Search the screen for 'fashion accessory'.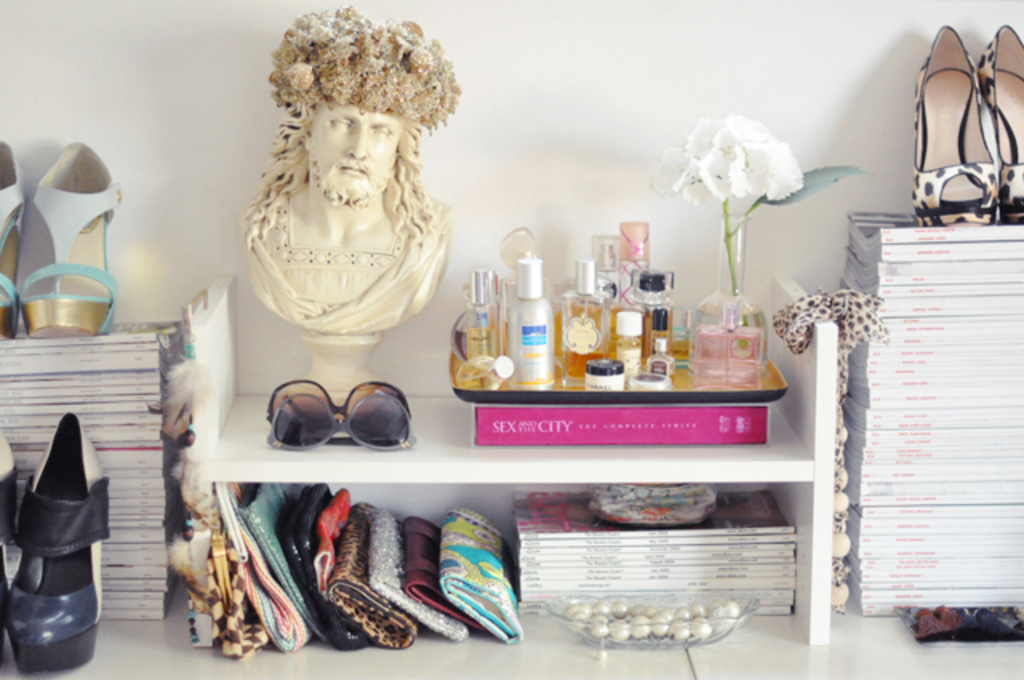
Found at <bbox>0, 134, 27, 341</bbox>.
